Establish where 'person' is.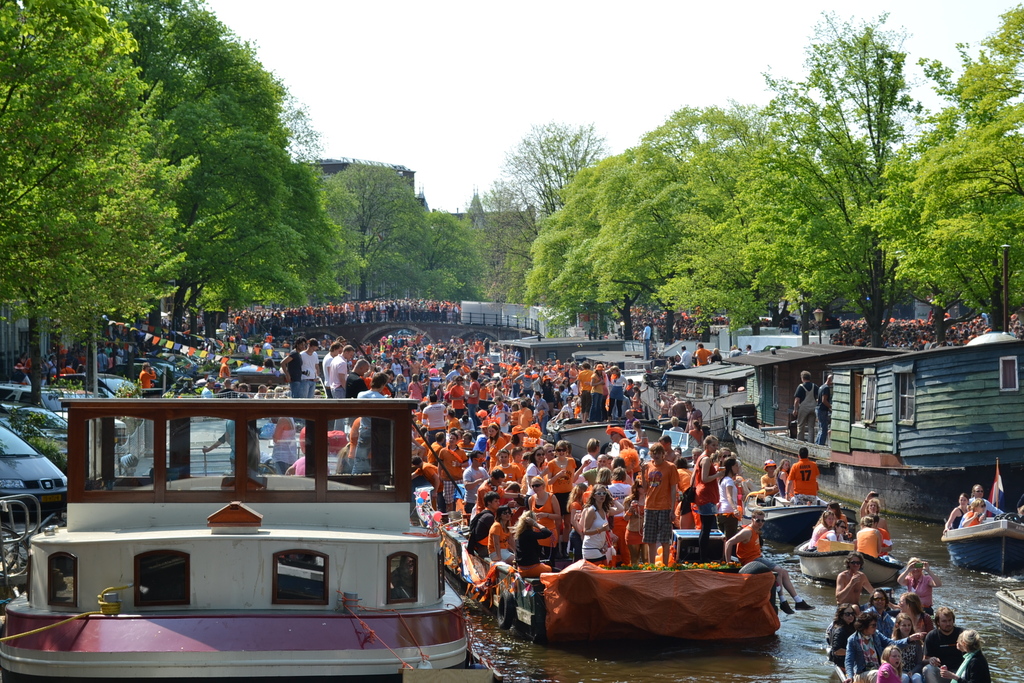
Established at x1=785 y1=445 x2=822 y2=499.
